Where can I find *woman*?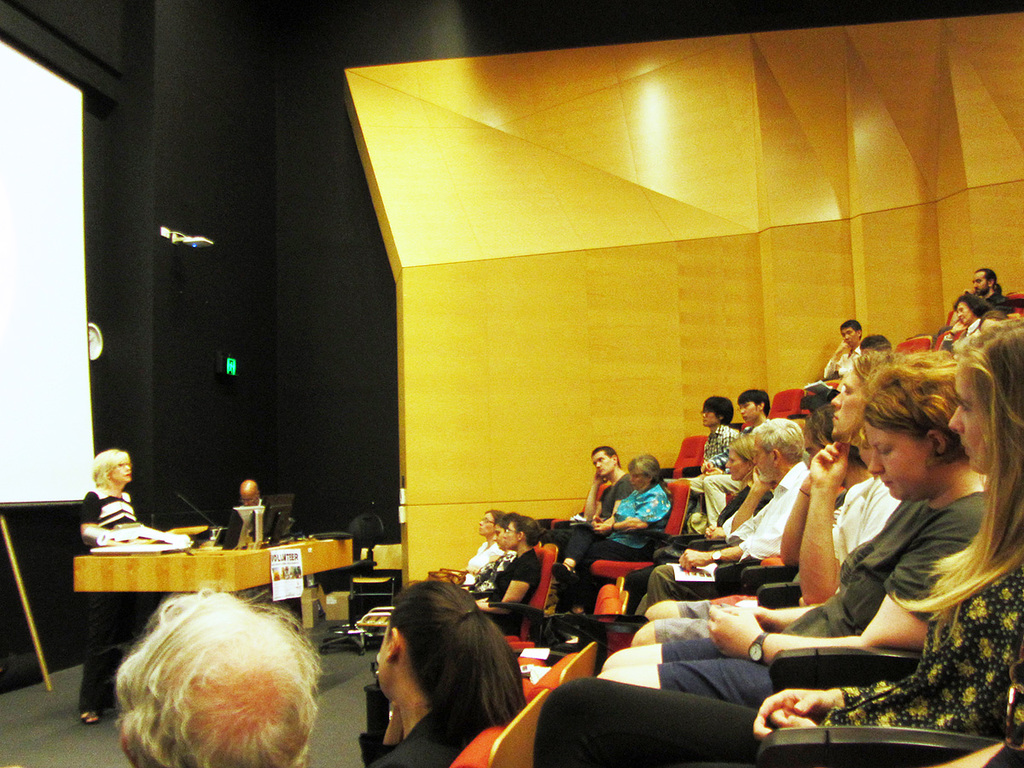
You can find it at crop(622, 433, 782, 618).
